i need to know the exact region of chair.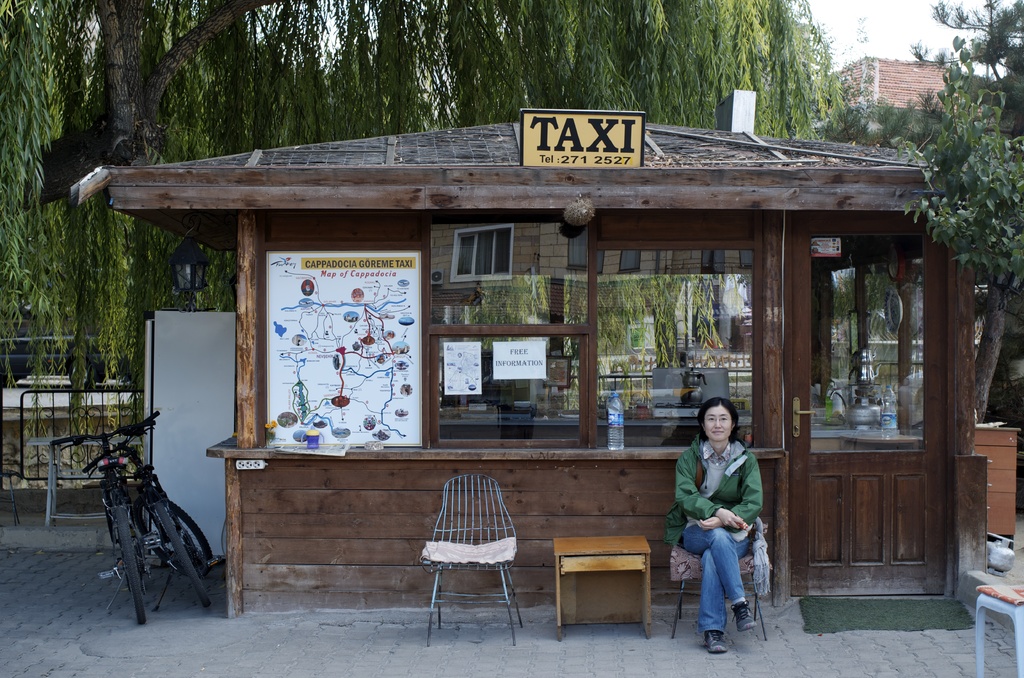
Region: bbox=(414, 472, 528, 650).
